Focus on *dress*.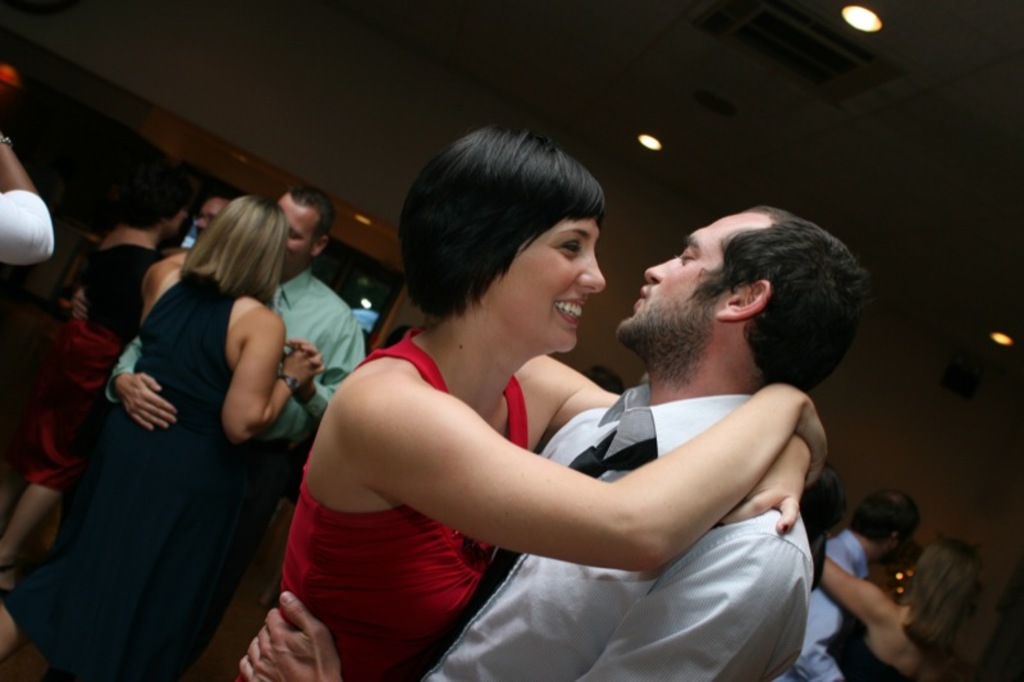
Focused at l=92, t=274, r=320, b=654.
